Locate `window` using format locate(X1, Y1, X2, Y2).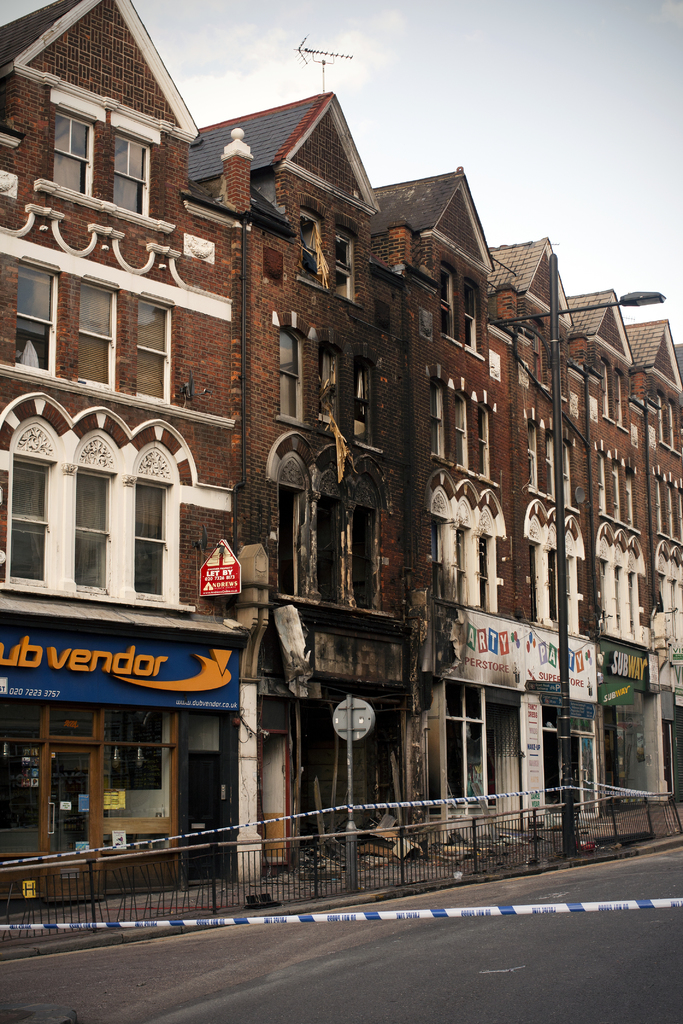
locate(561, 431, 573, 511).
